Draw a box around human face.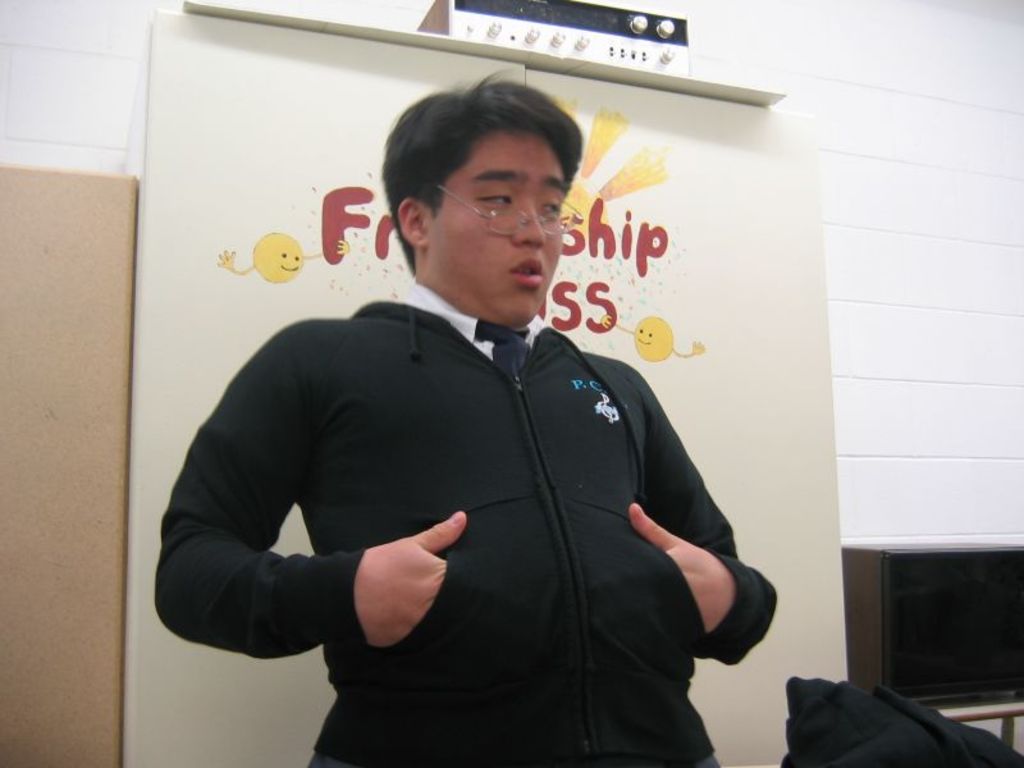
[left=438, top=140, right=563, bottom=323].
